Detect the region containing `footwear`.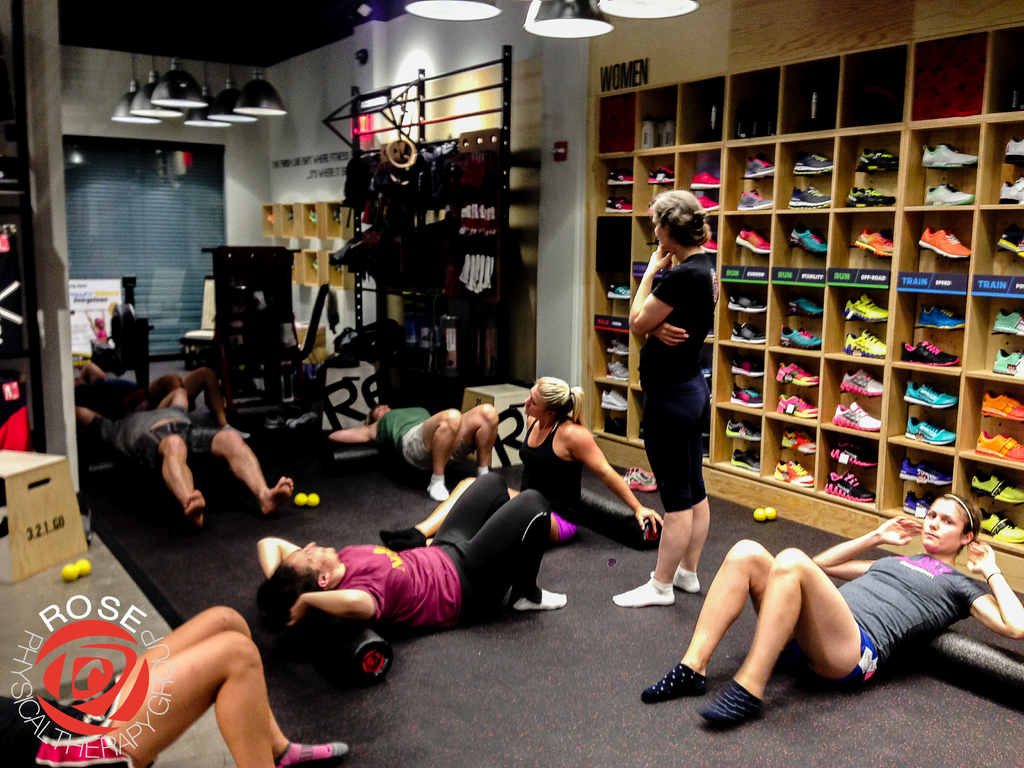
bbox(787, 182, 831, 209).
